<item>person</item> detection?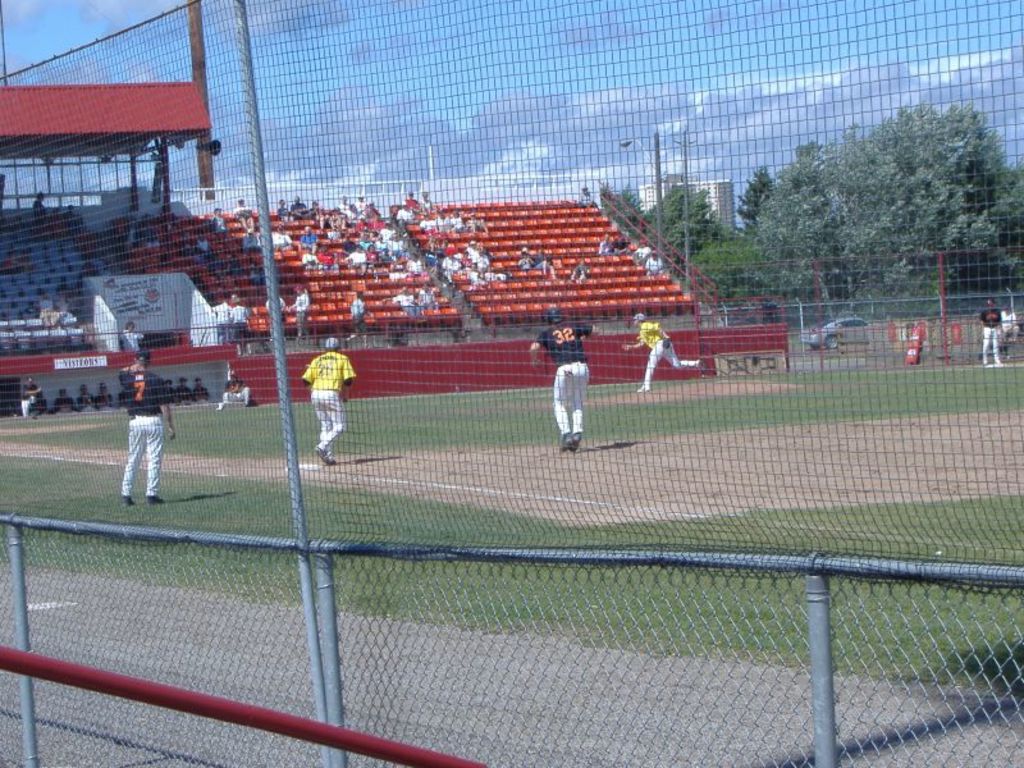
220/378/251/408
